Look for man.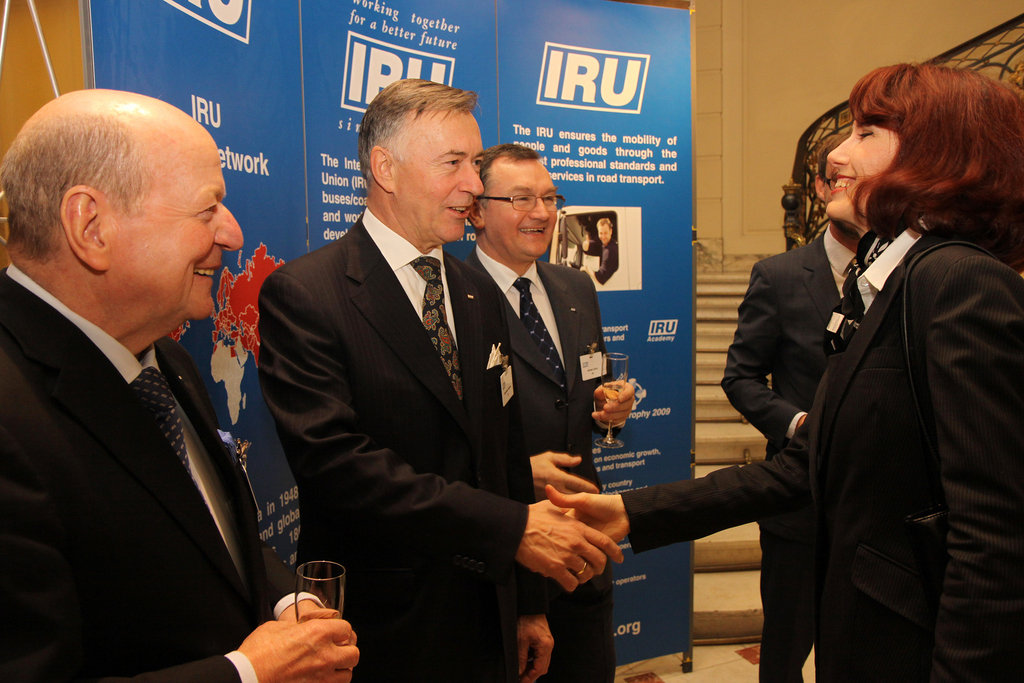
Found: [450,142,639,677].
